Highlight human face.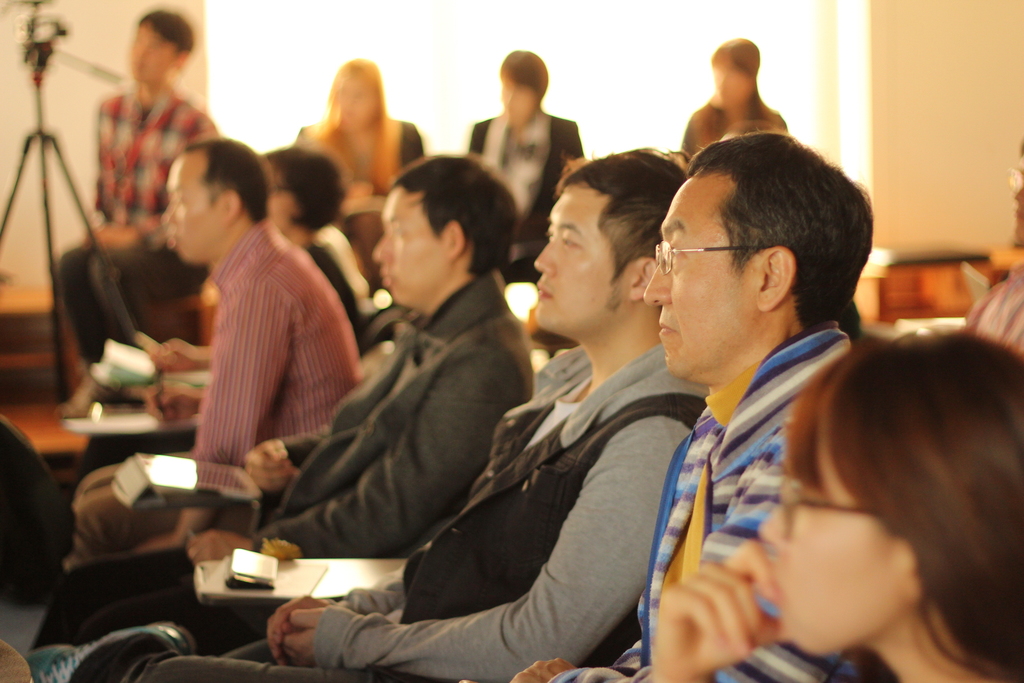
Highlighted region: x1=755, y1=452, x2=916, y2=659.
